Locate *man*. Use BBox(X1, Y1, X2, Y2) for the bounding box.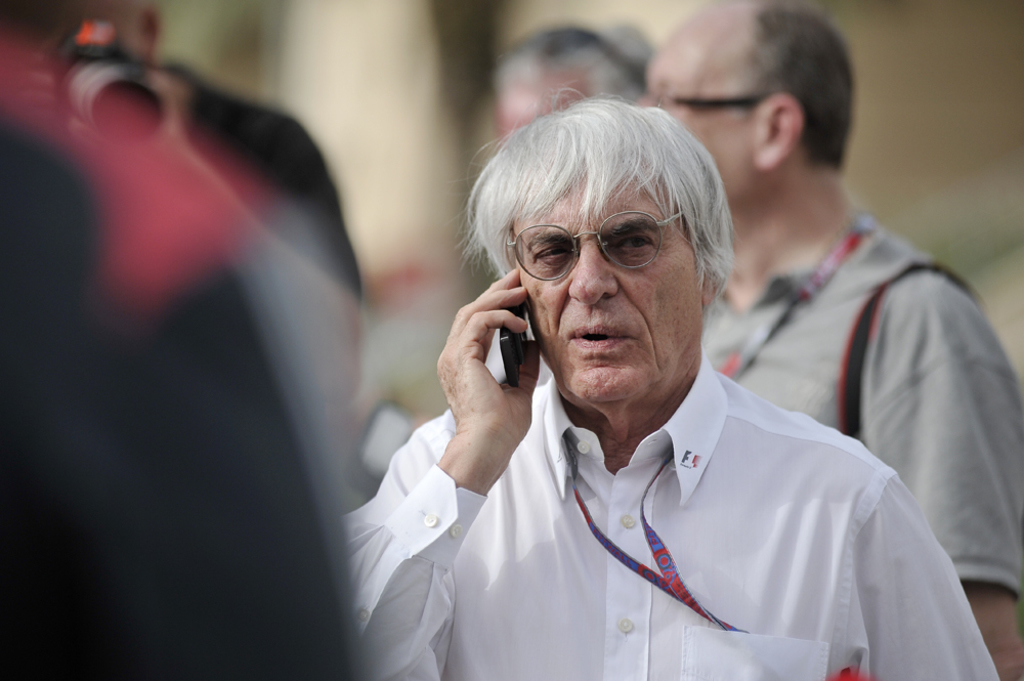
BBox(36, 0, 362, 420).
